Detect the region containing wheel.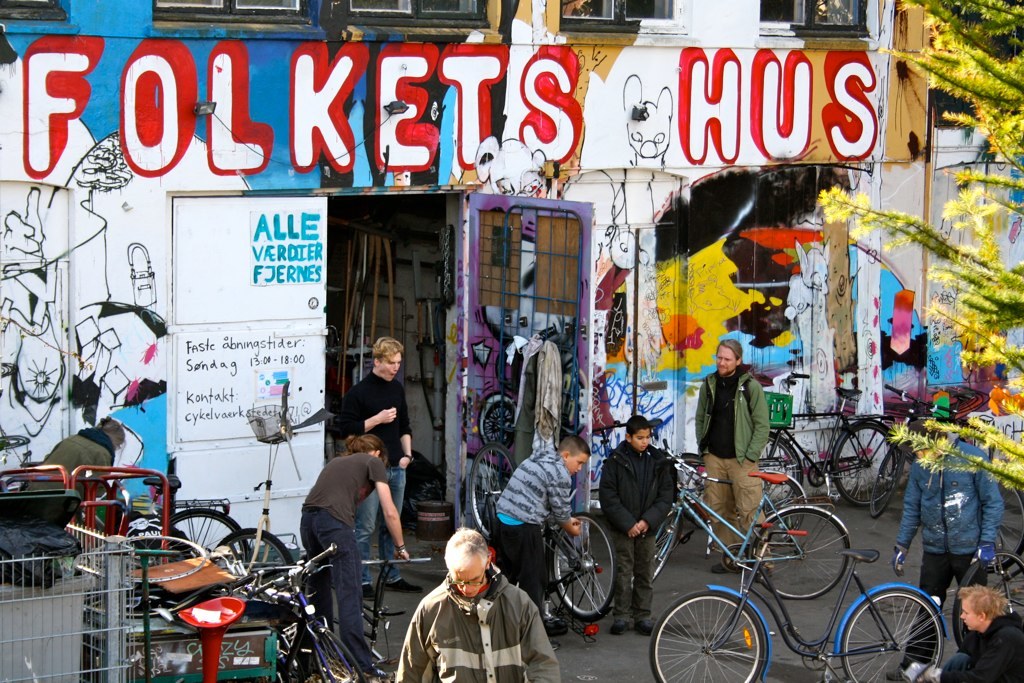
472, 444, 517, 539.
